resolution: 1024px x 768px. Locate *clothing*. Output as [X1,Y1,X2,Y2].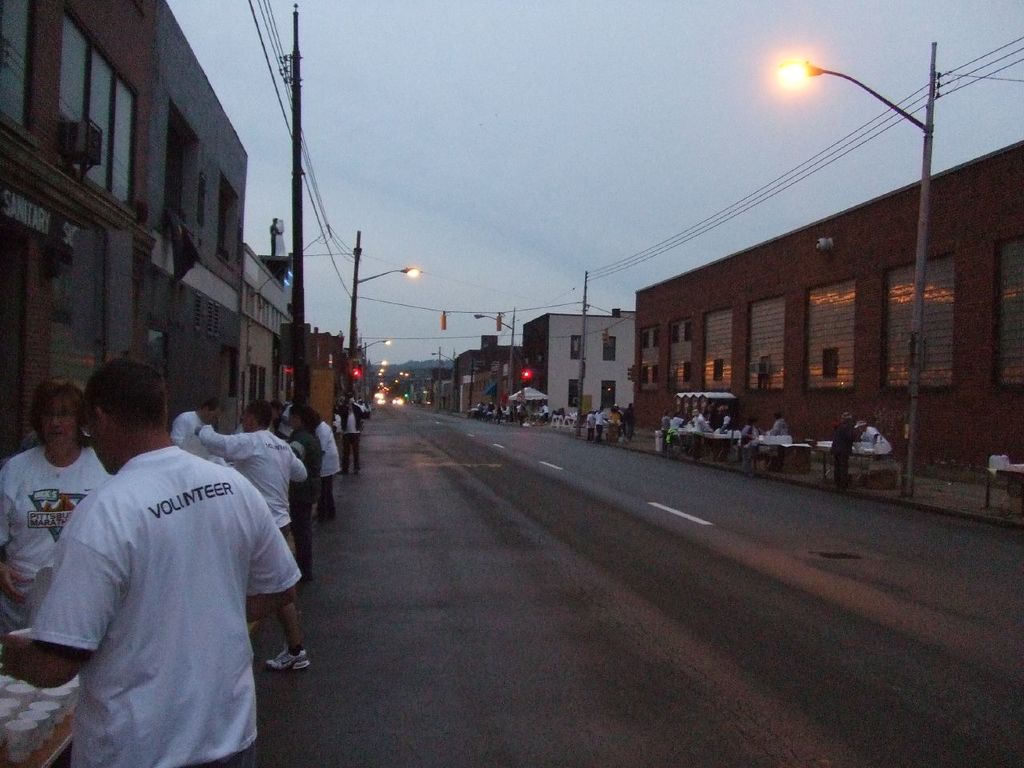
[338,404,368,472].
